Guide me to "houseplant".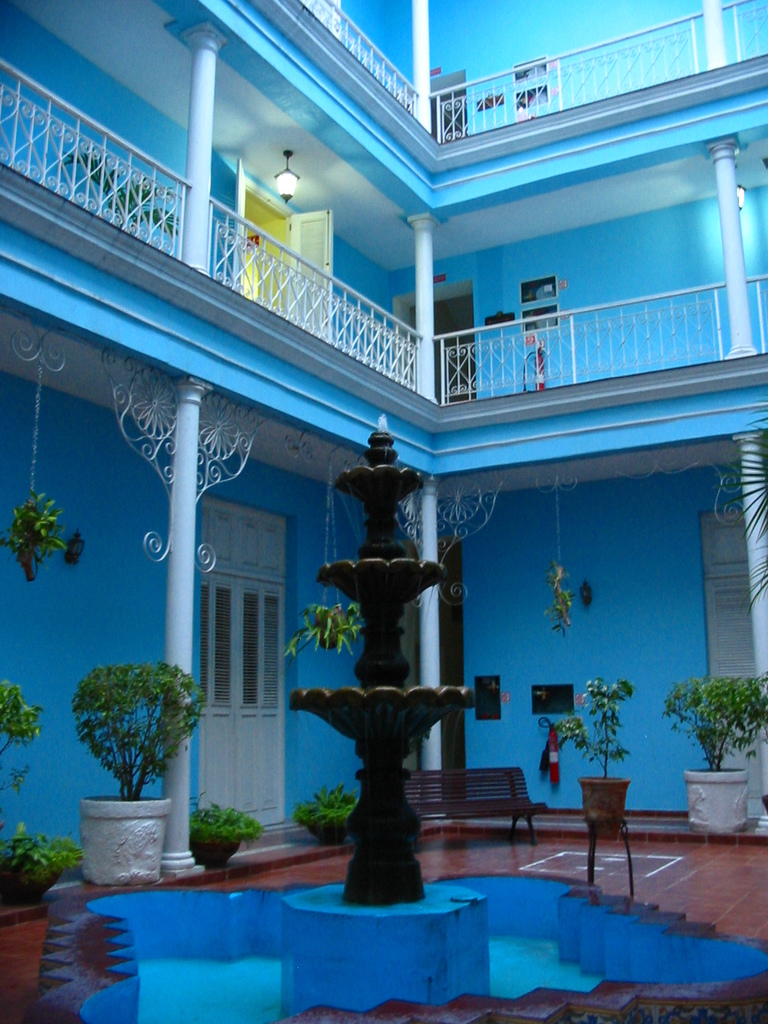
Guidance: BBox(286, 603, 372, 659).
